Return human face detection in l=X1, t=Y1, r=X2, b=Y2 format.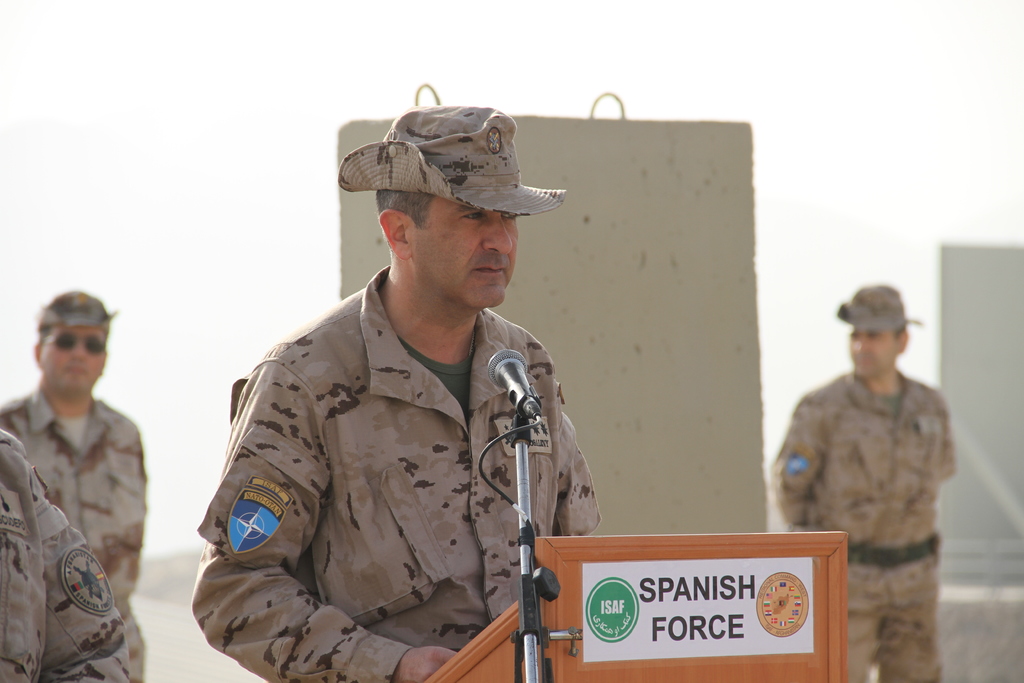
l=413, t=194, r=519, b=309.
